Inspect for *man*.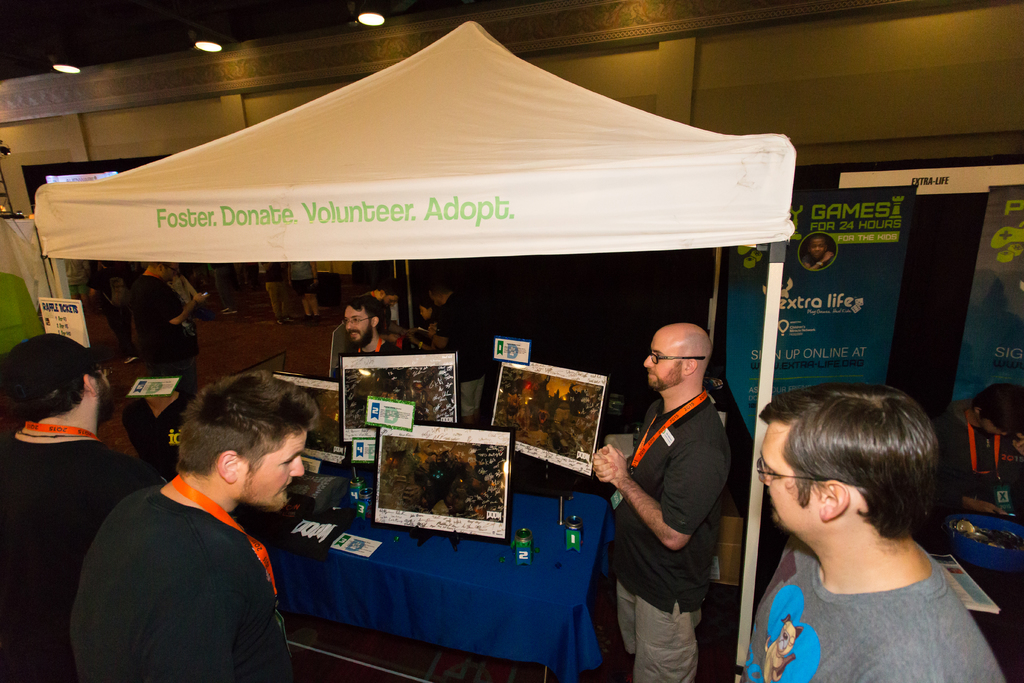
Inspection: <region>740, 383, 1005, 682</region>.
